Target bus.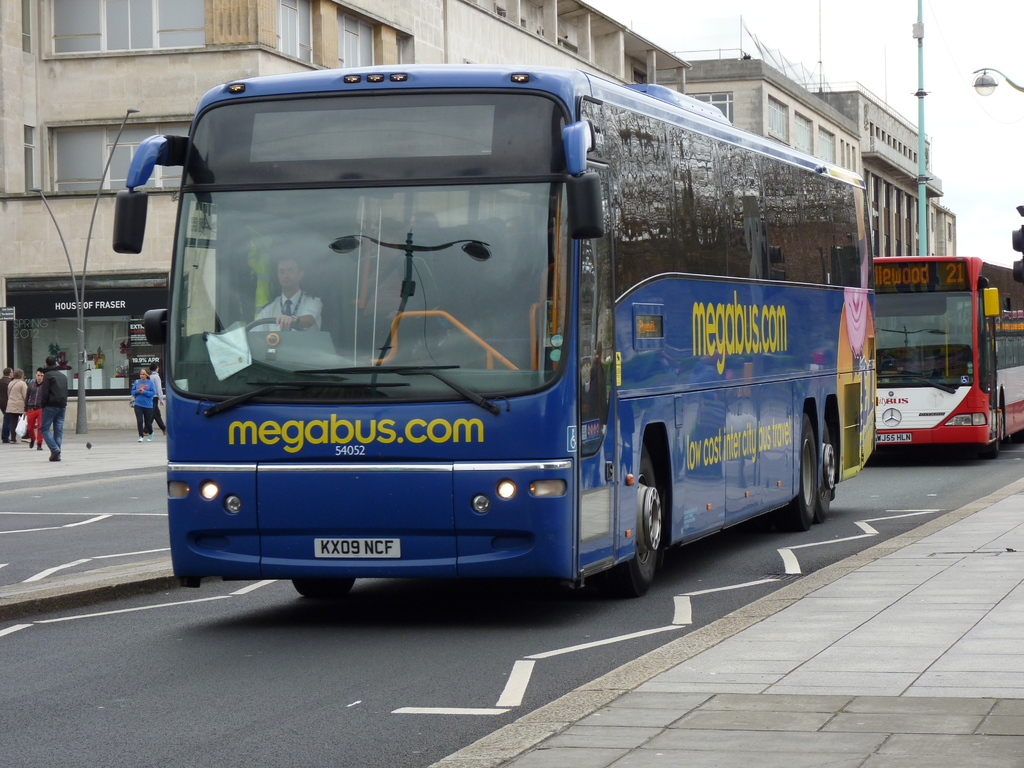
Target region: 868/257/1023/454.
